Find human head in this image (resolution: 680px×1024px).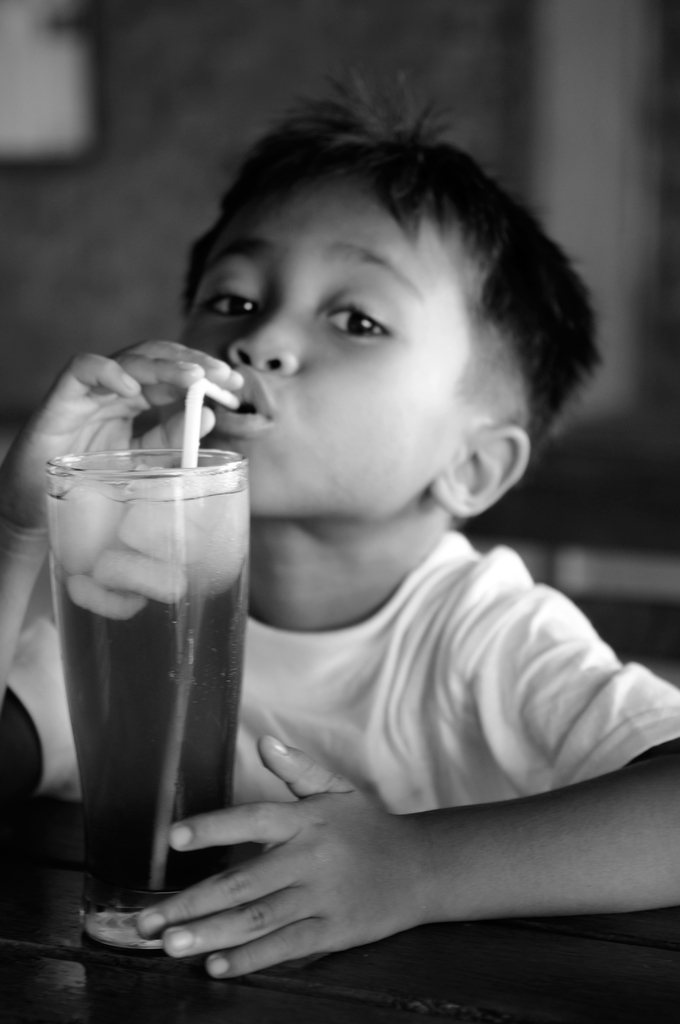
x1=177 y1=77 x2=562 y2=523.
